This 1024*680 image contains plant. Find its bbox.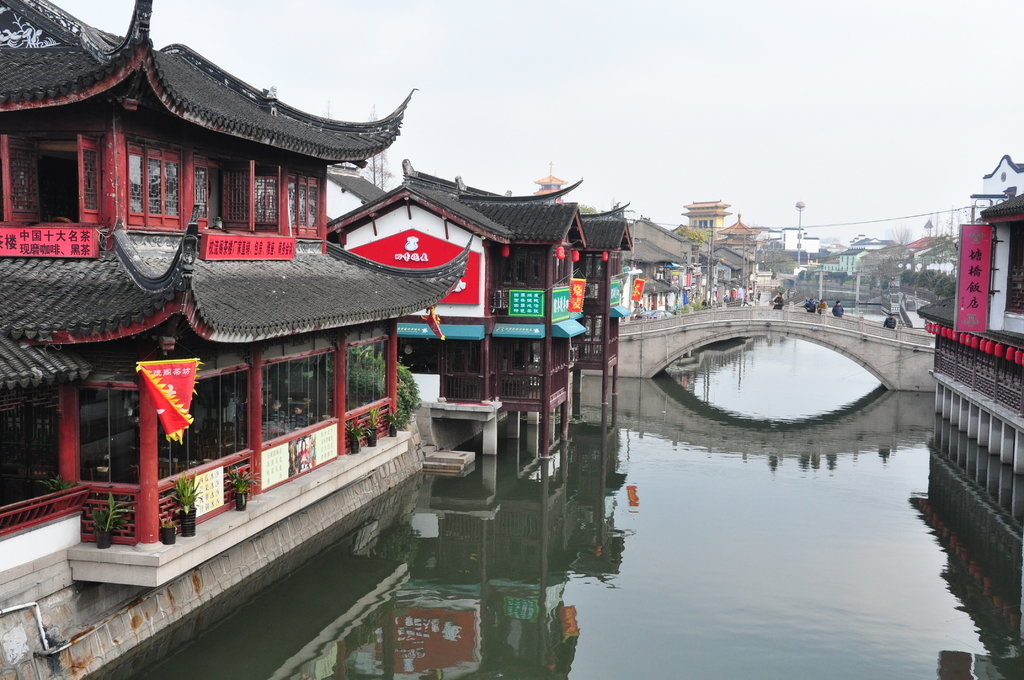
<bbox>386, 414, 406, 442</bbox>.
